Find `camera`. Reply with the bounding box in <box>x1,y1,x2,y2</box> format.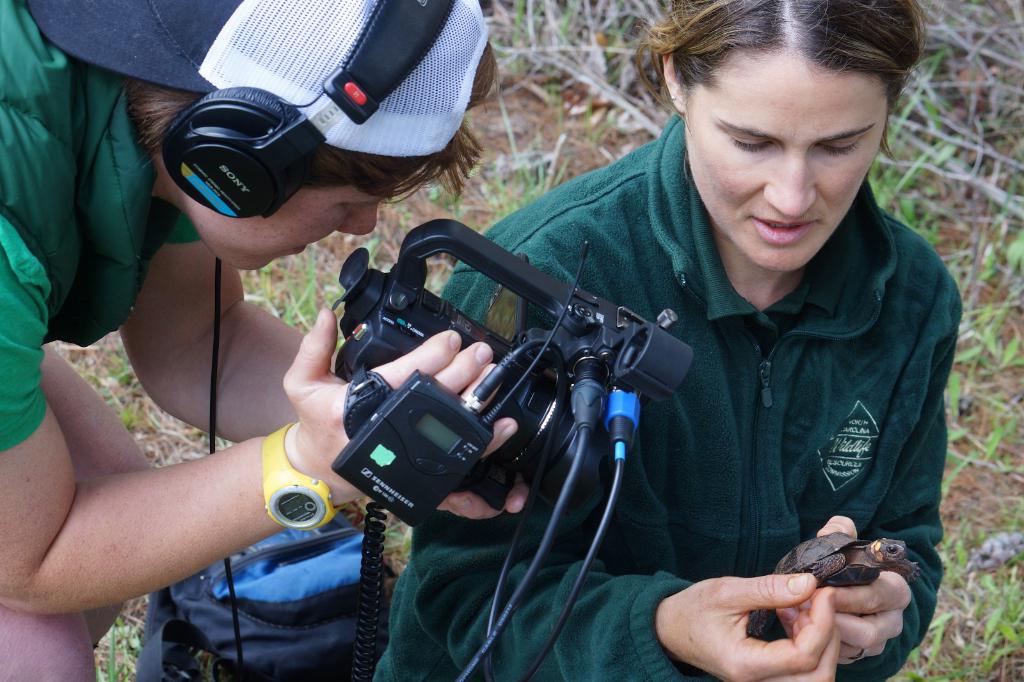
<box>310,225,701,531</box>.
